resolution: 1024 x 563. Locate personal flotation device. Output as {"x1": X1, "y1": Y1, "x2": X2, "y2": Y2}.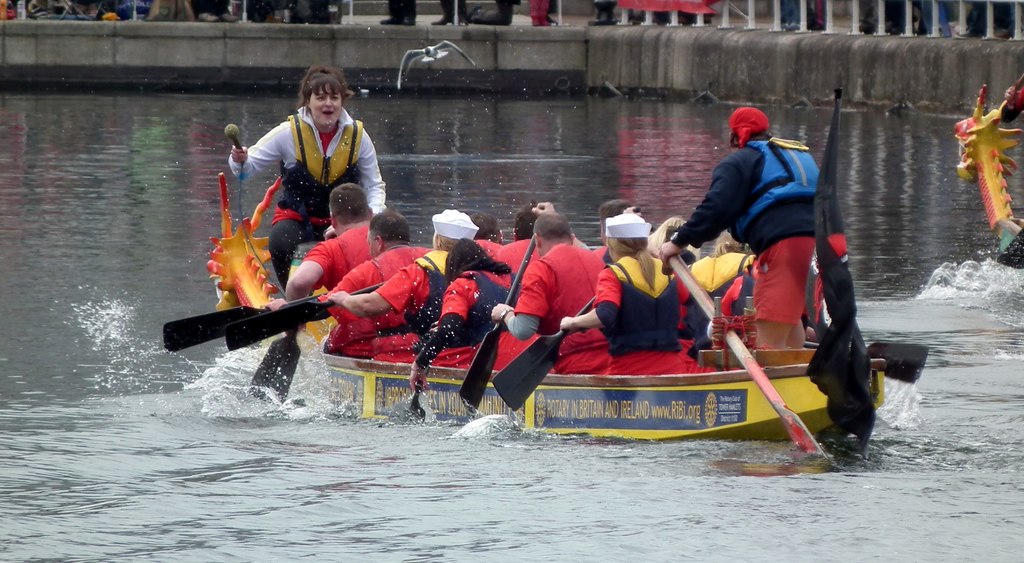
{"x1": 545, "y1": 243, "x2": 602, "y2": 361}.
